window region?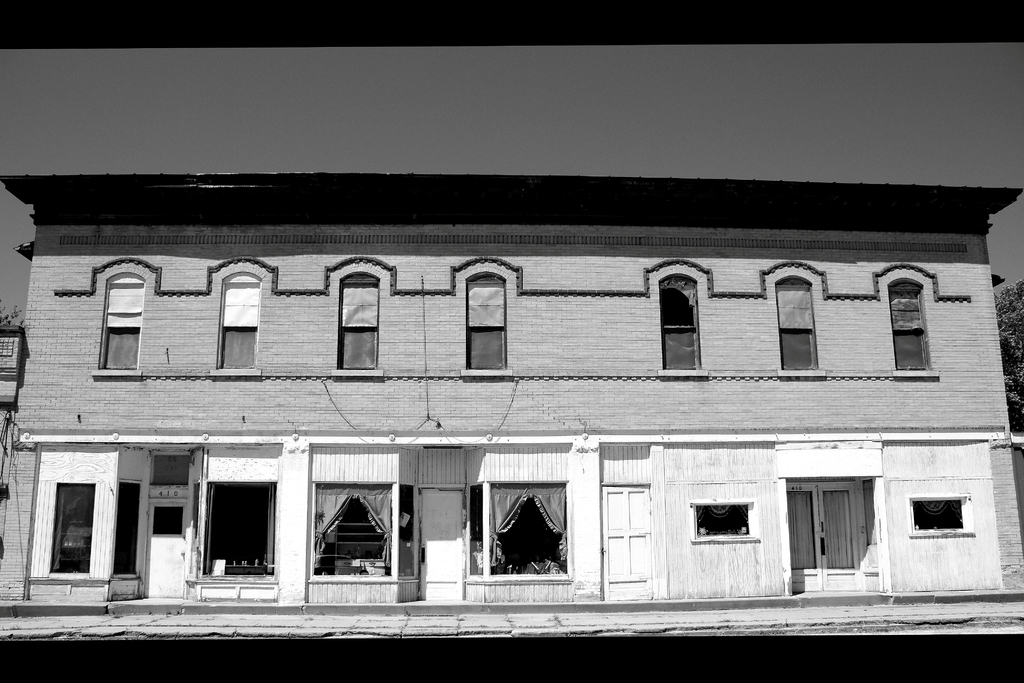
<bbox>220, 274, 261, 367</bbox>
